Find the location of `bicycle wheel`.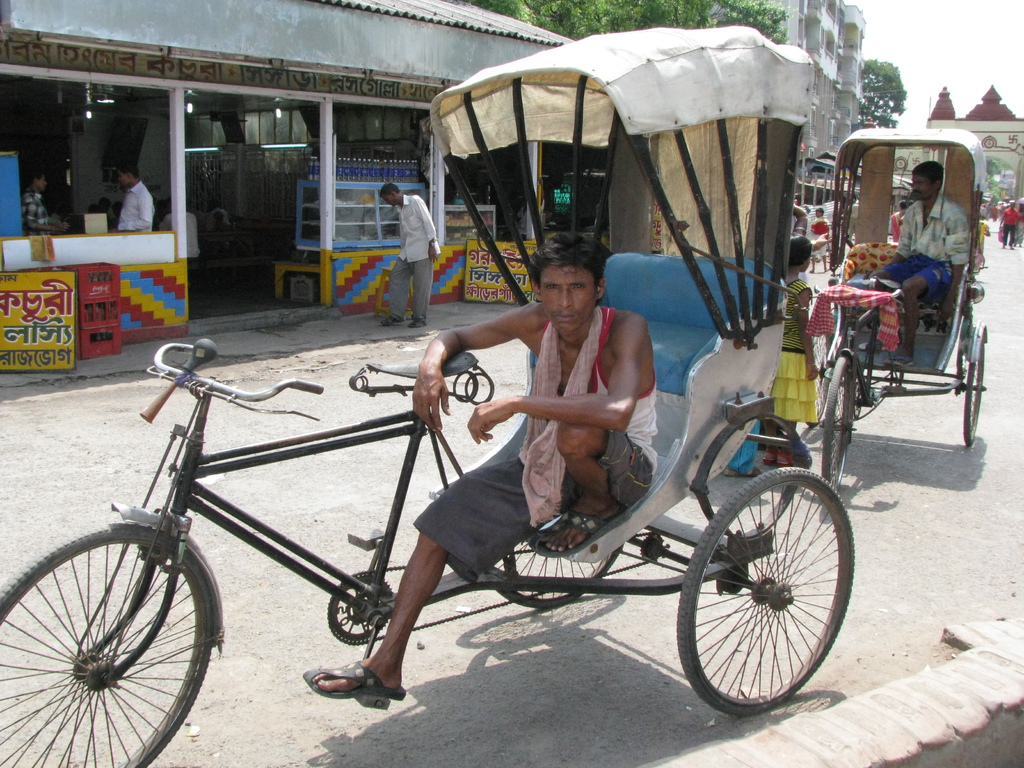
Location: locate(16, 516, 206, 756).
